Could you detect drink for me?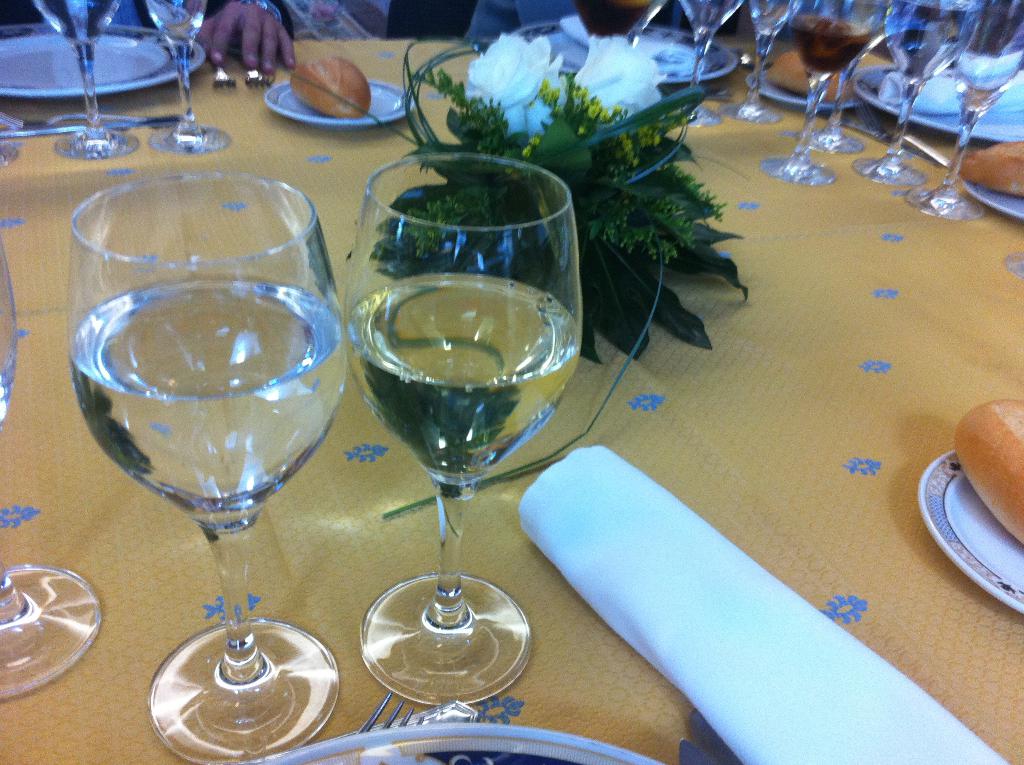
Detection result: 794, 17, 872, 78.
